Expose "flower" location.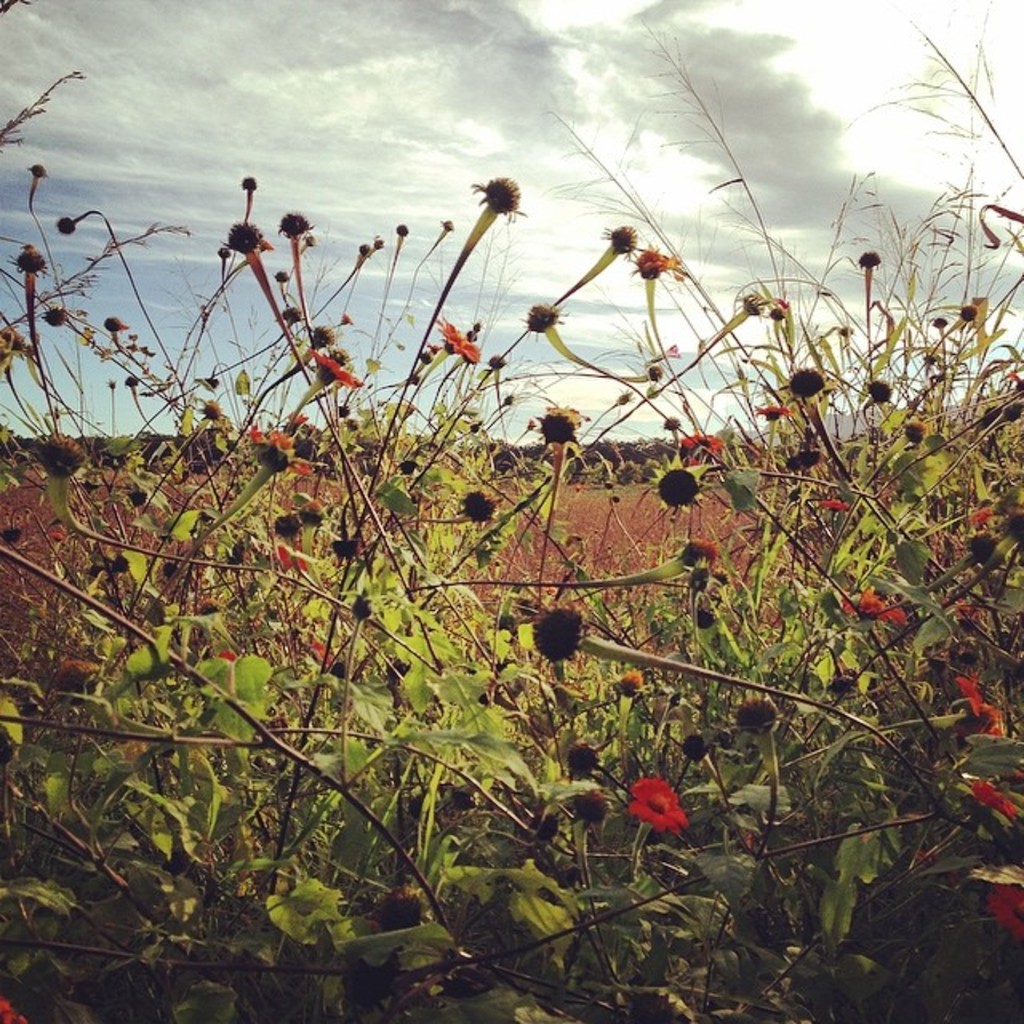
Exposed at region(962, 304, 982, 322).
